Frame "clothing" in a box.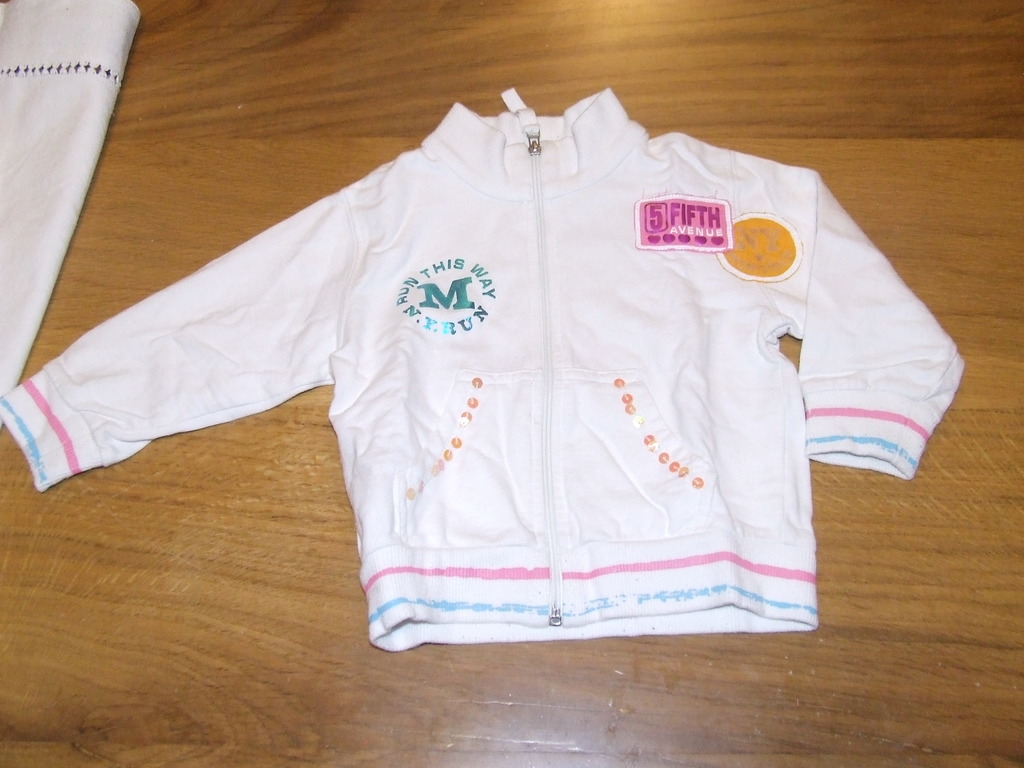
locate(0, 84, 967, 652).
